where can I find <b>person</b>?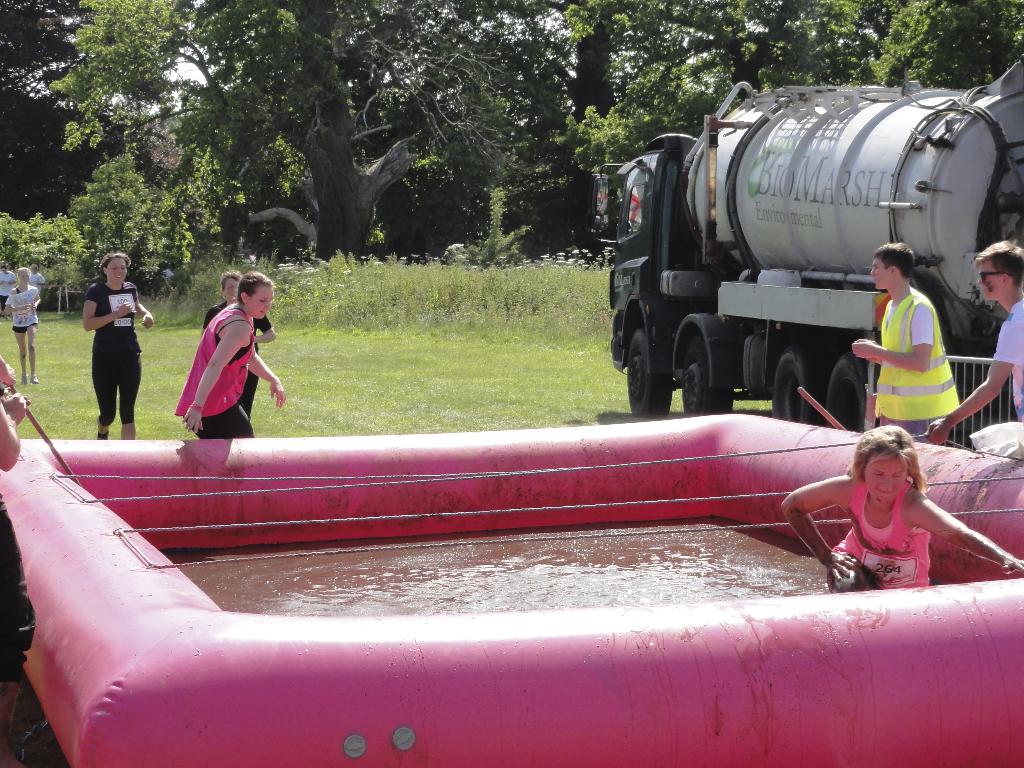
You can find it at [left=28, top=264, right=47, bottom=296].
